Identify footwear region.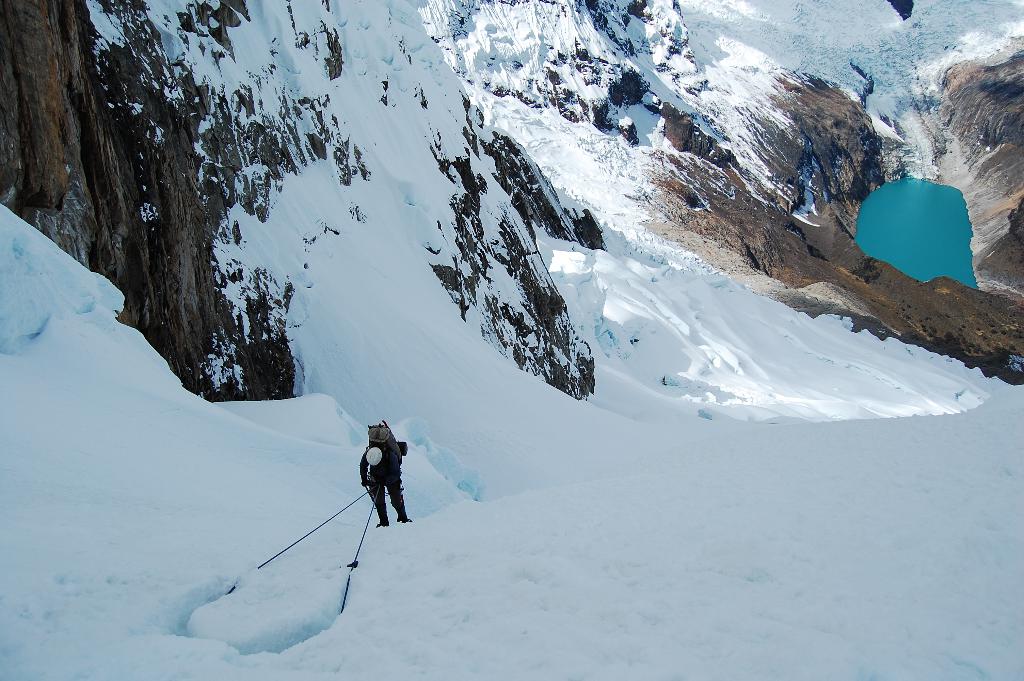
Region: [x1=394, y1=515, x2=415, y2=525].
